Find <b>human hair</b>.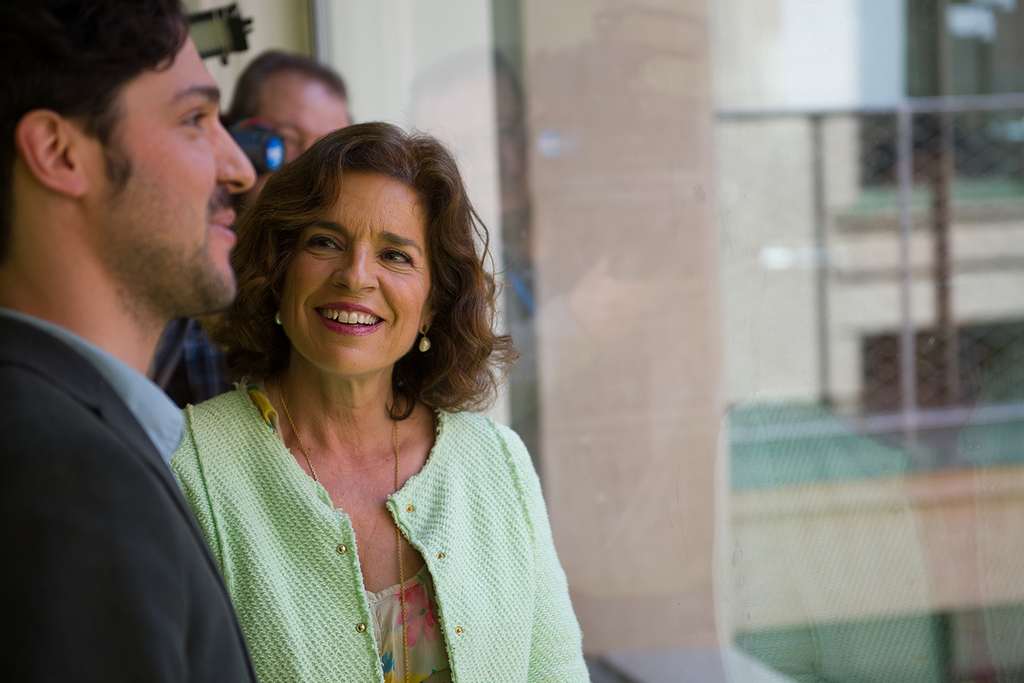
select_region(223, 47, 358, 131).
